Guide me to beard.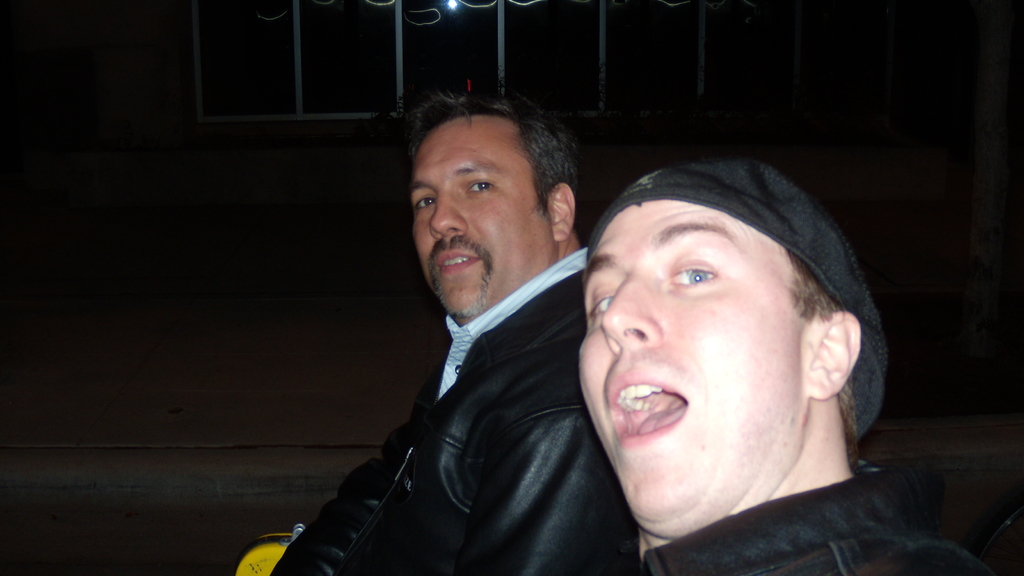
Guidance: box(429, 234, 495, 314).
